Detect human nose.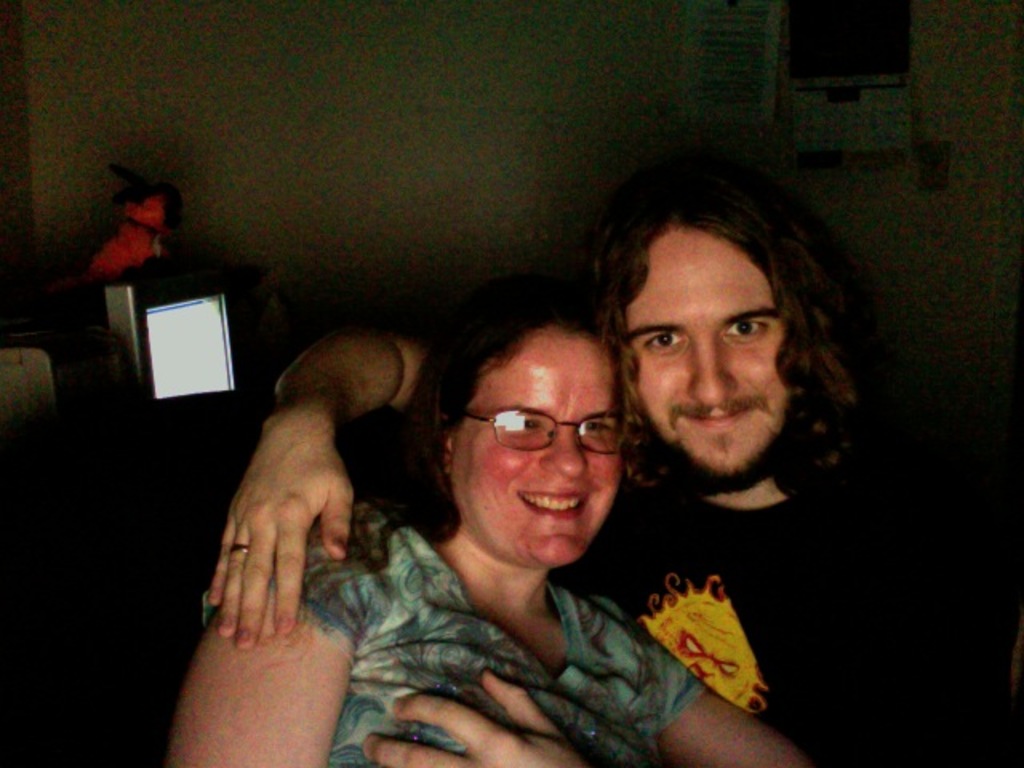
Detected at 547,429,590,469.
